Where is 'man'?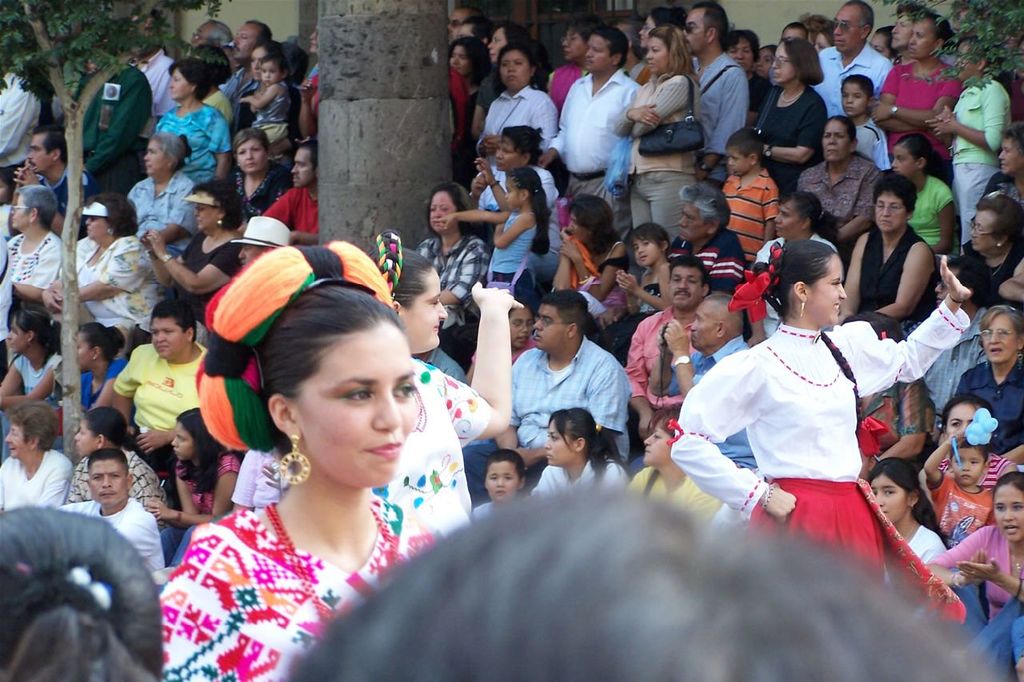
rect(680, 0, 747, 181).
